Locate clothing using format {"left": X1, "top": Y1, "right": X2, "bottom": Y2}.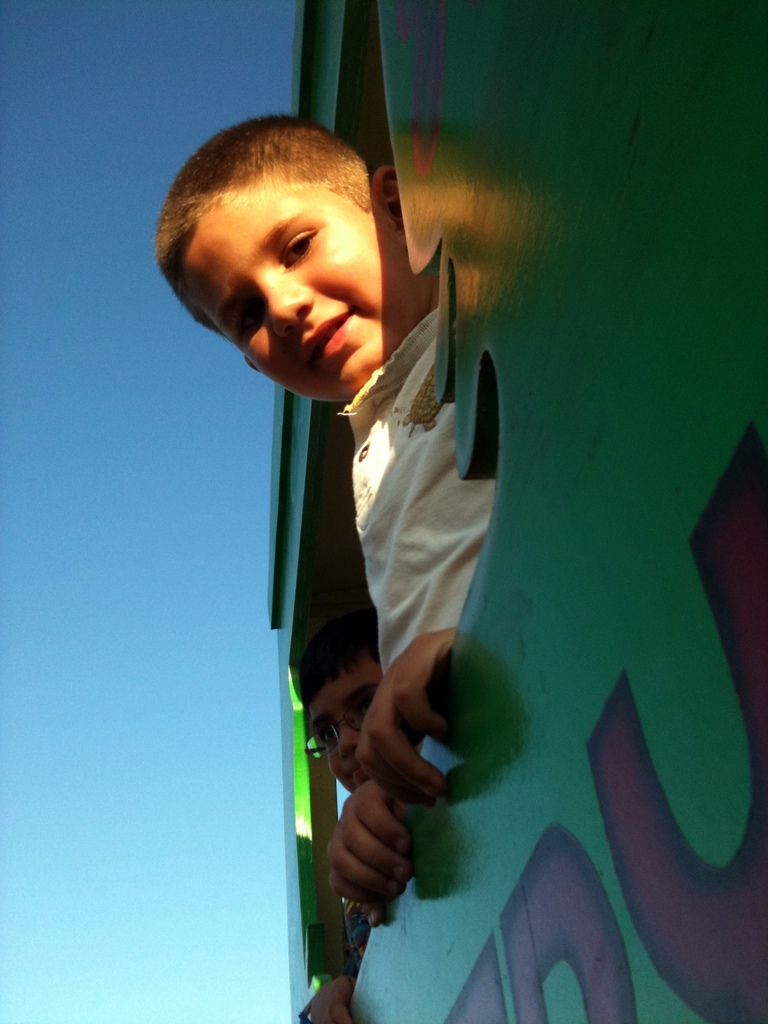
{"left": 339, "top": 316, "right": 505, "bottom": 682}.
